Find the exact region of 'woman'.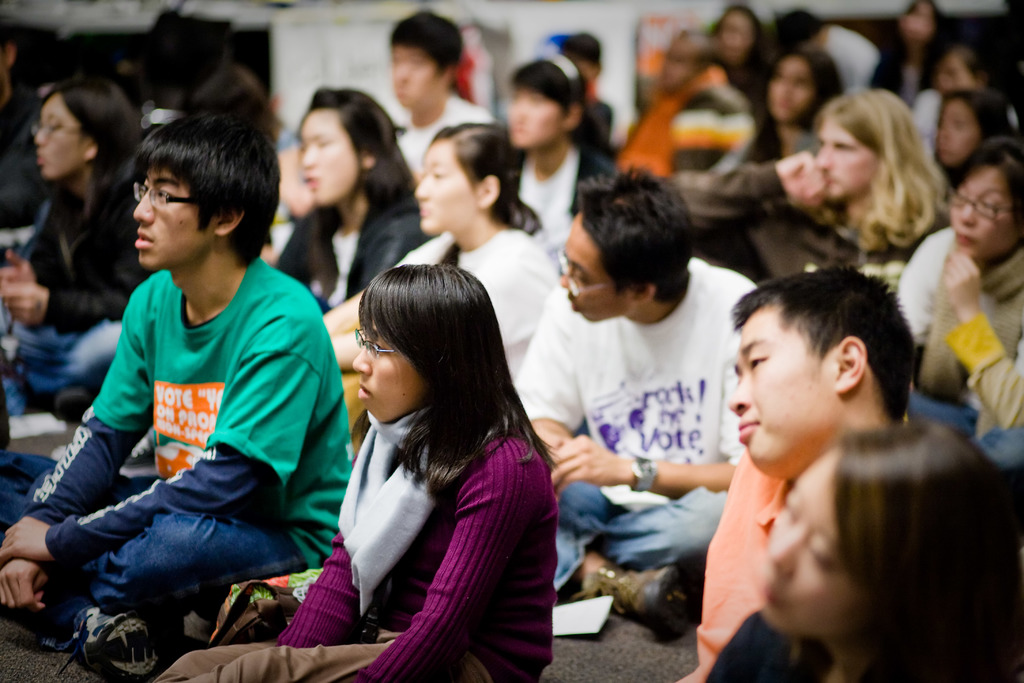
Exact region: 513, 52, 616, 240.
